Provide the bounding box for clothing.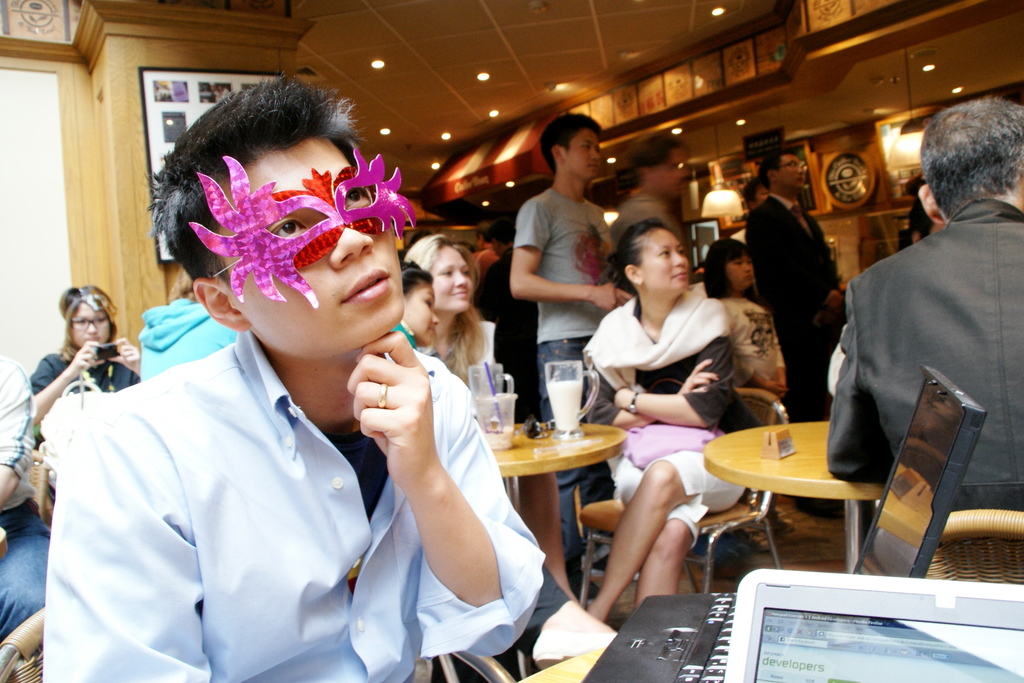
bbox(468, 249, 551, 422).
